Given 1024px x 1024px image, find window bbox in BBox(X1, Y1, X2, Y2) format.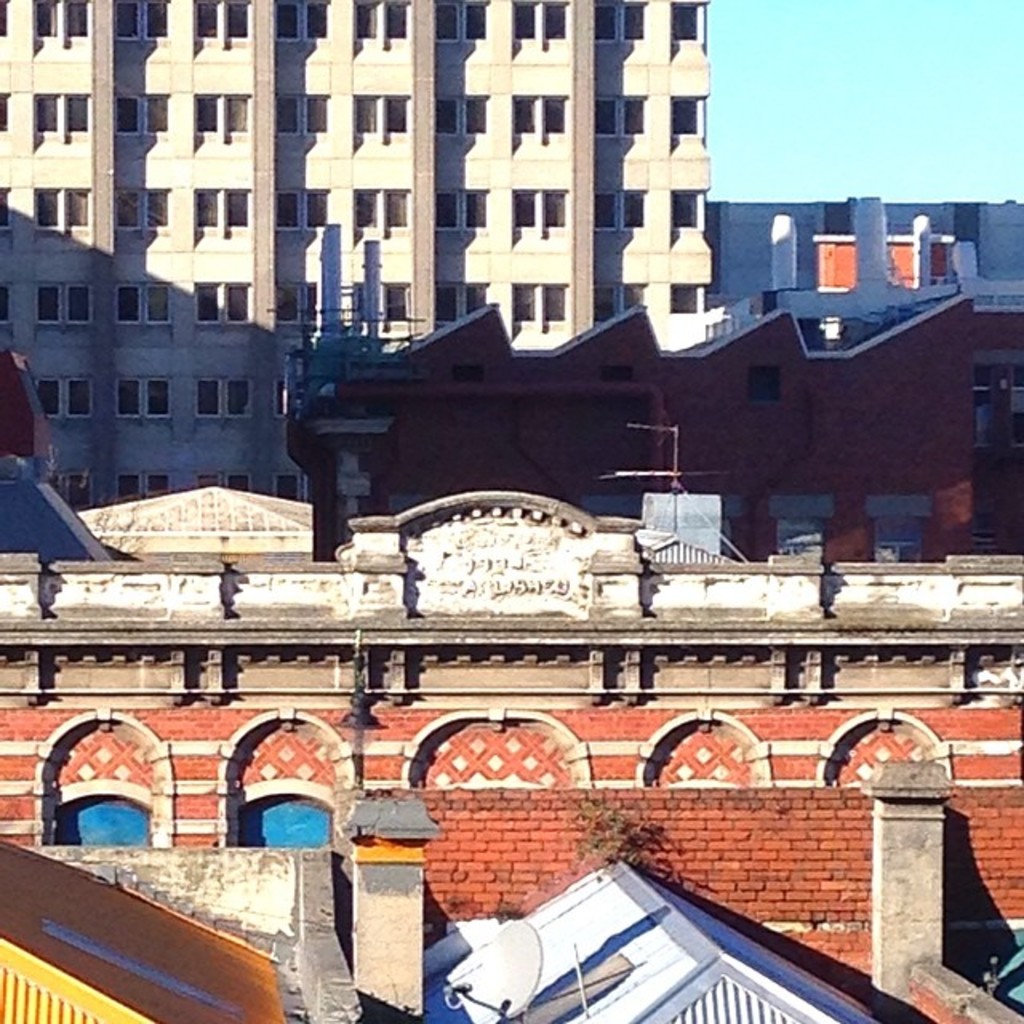
BBox(502, 0, 576, 46).
